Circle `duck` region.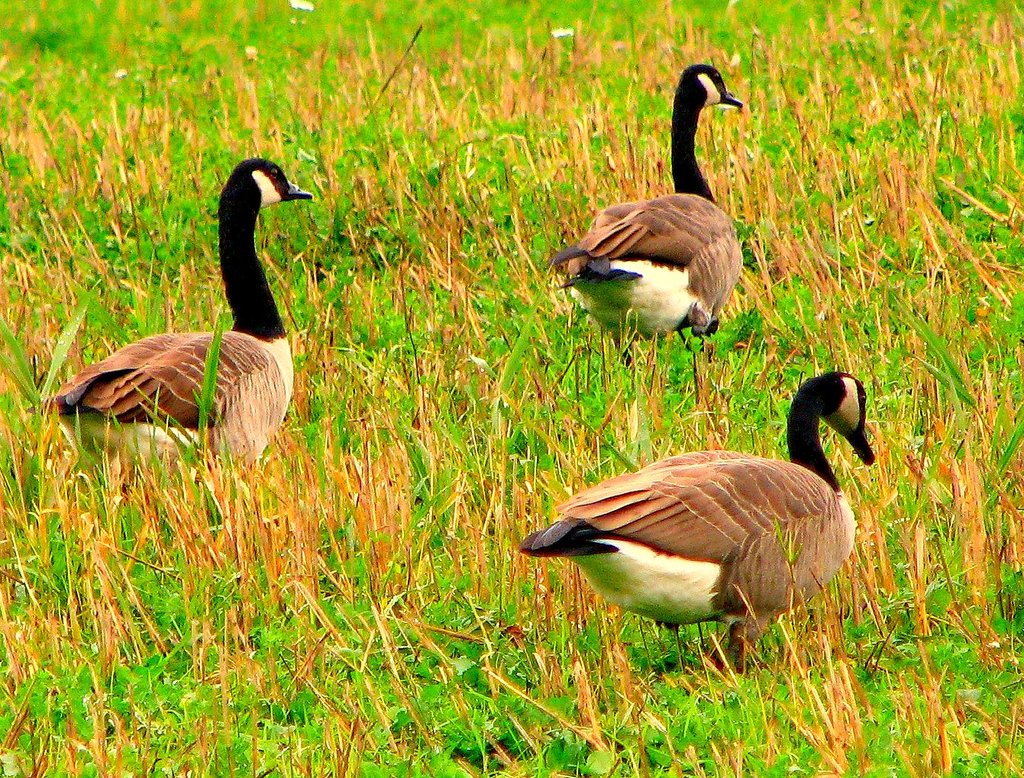
Region: l=554, t=63, r=751, b=374.
